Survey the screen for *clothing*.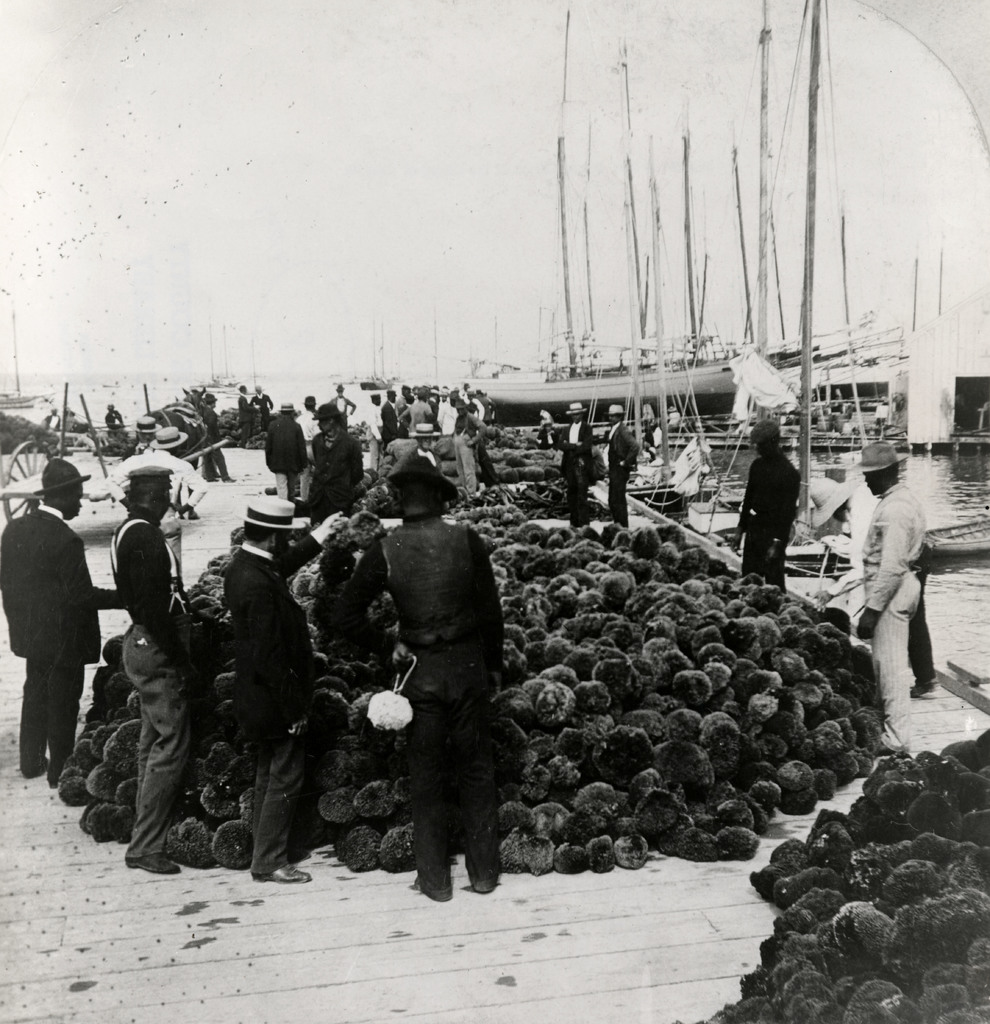
Survey found: select_region(556, 424, 595, 527).
